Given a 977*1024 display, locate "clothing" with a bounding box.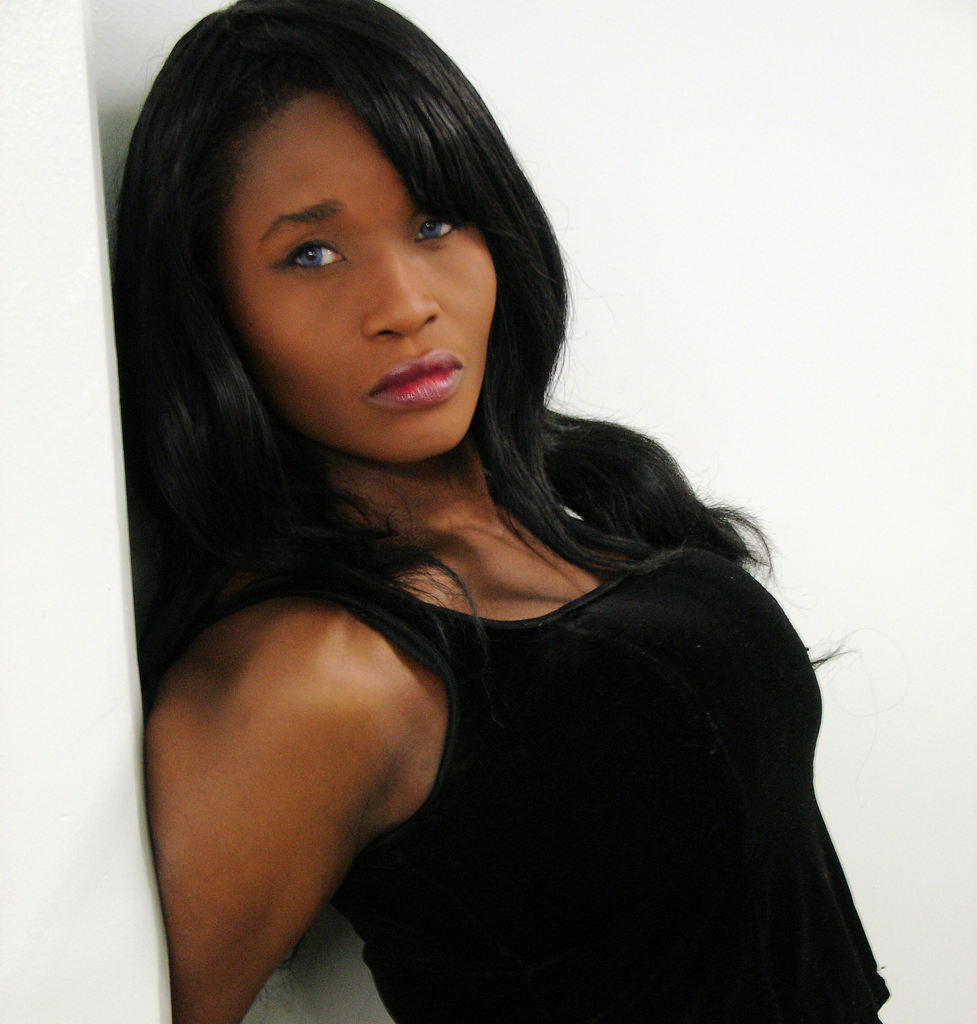
Located: [x1=190, y1=557, x2=891, y2=1023].
